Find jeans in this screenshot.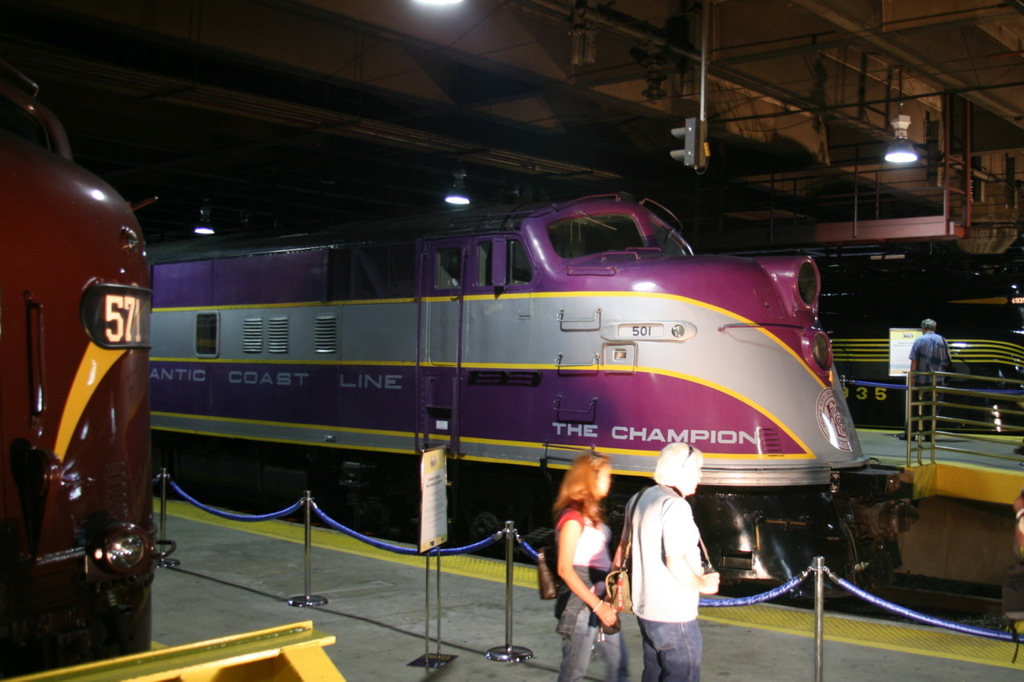
The bounding box for jeans is [x1=560, y1=565, x2=626, y2=681].
